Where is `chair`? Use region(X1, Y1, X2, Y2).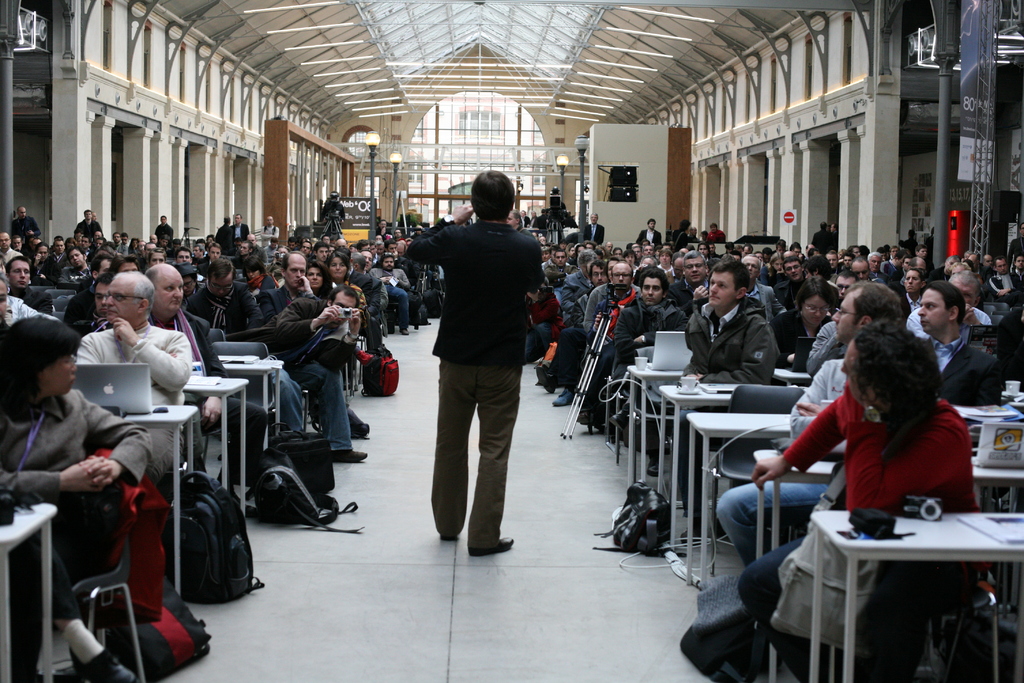
region(47, 288, 73, 300).
